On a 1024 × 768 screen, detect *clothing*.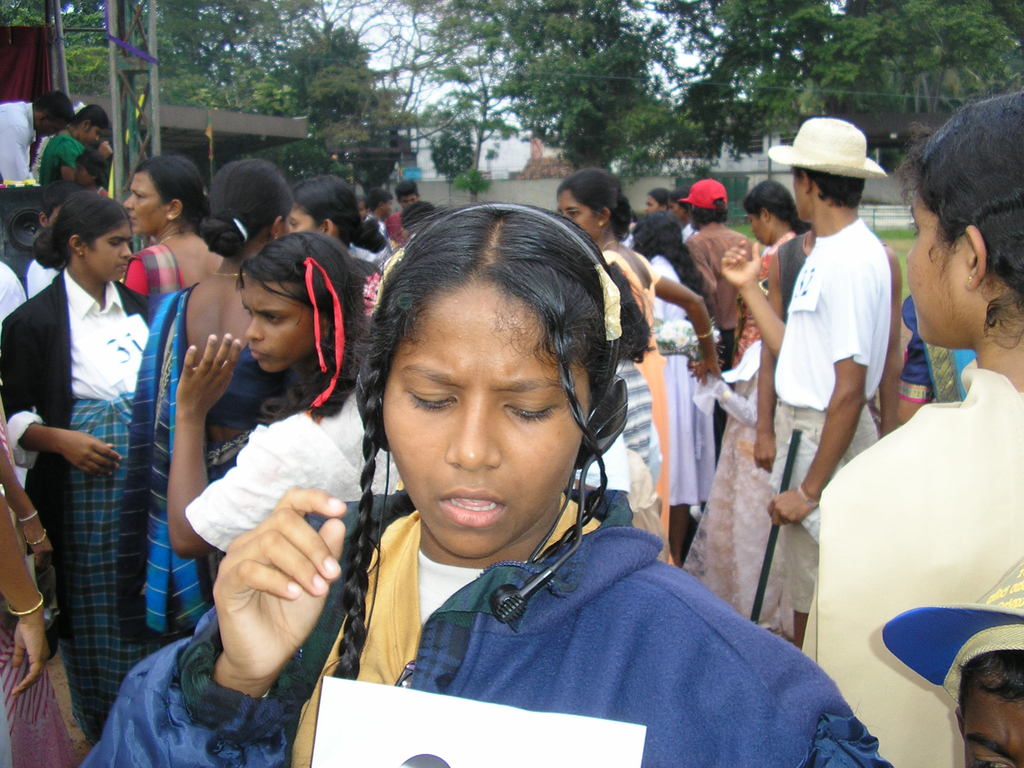
[left=771, top=237, right=808, bottom=326].
